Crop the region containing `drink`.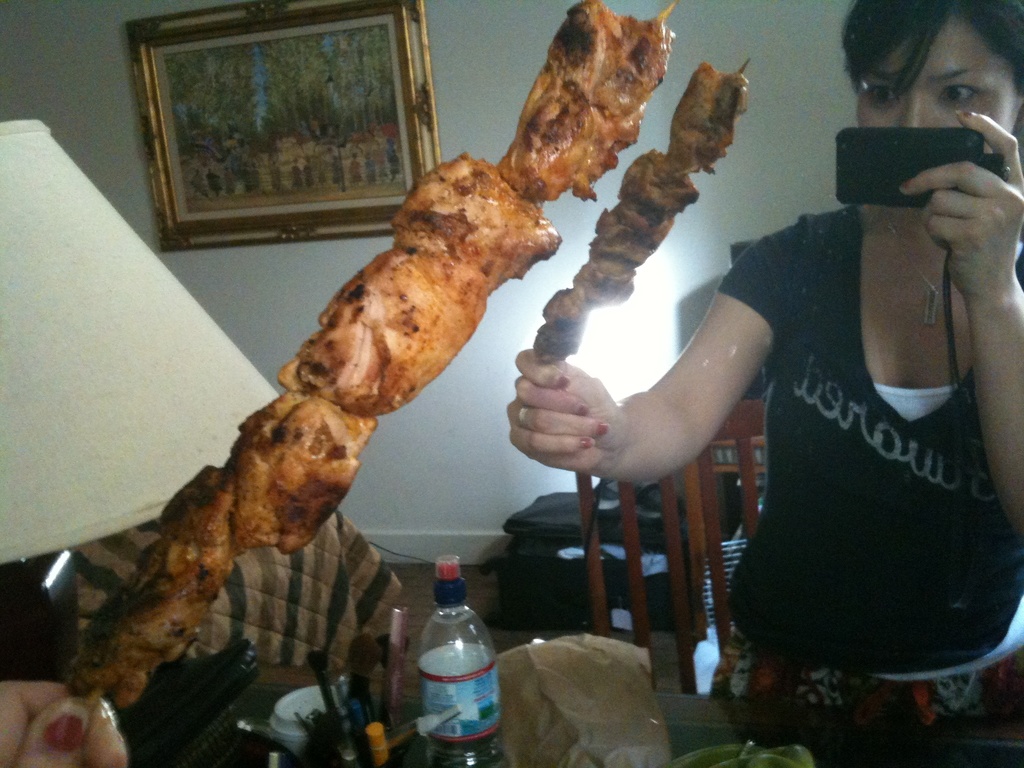
Crop region: (420, 561, 508, 763).
